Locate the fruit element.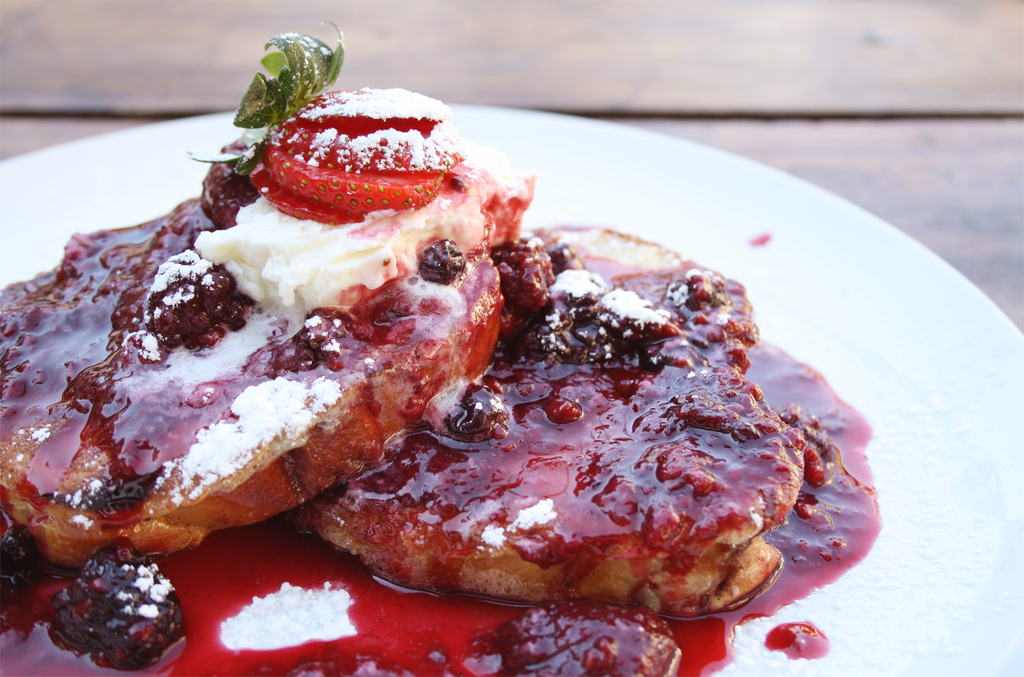
Element bbox: [left=267, top=86, right=454, bottom=211].
